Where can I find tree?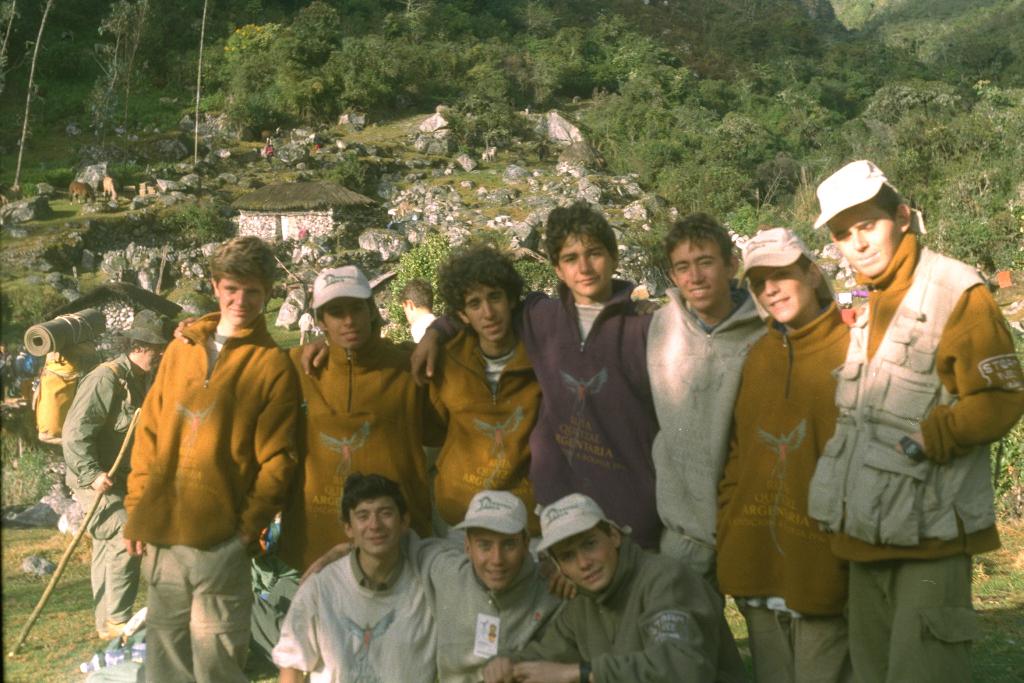
You can find it at x1=593, y1=65, x2=715, y2=189.
